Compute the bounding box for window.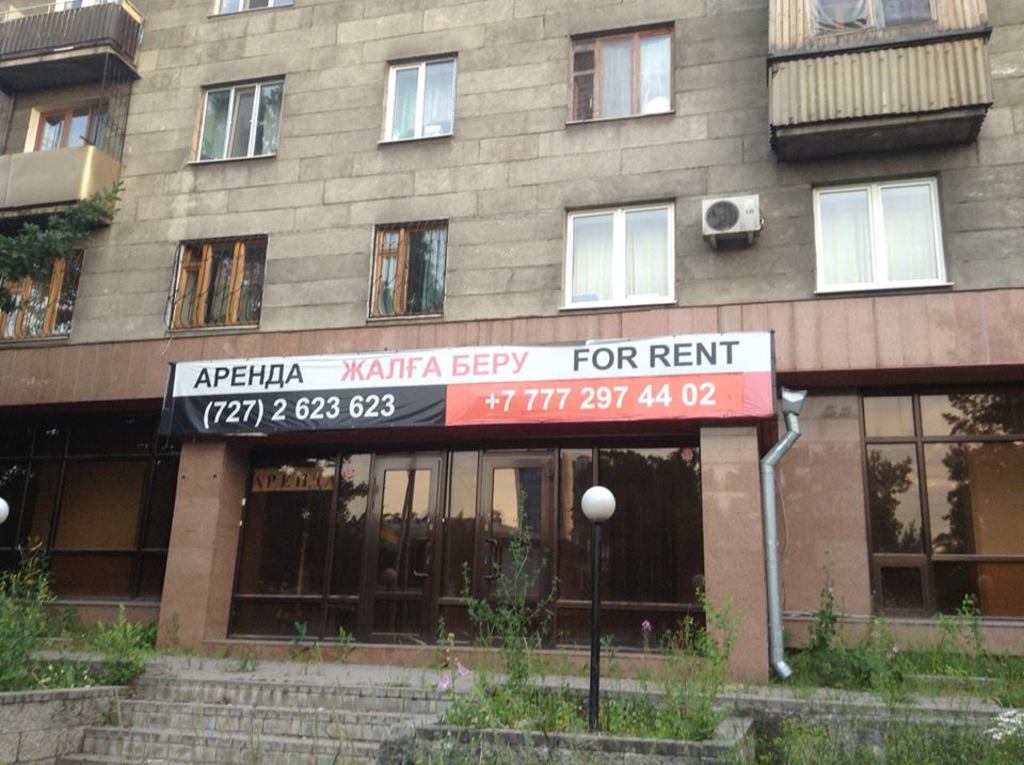
region(202, 0, 301, 27).
